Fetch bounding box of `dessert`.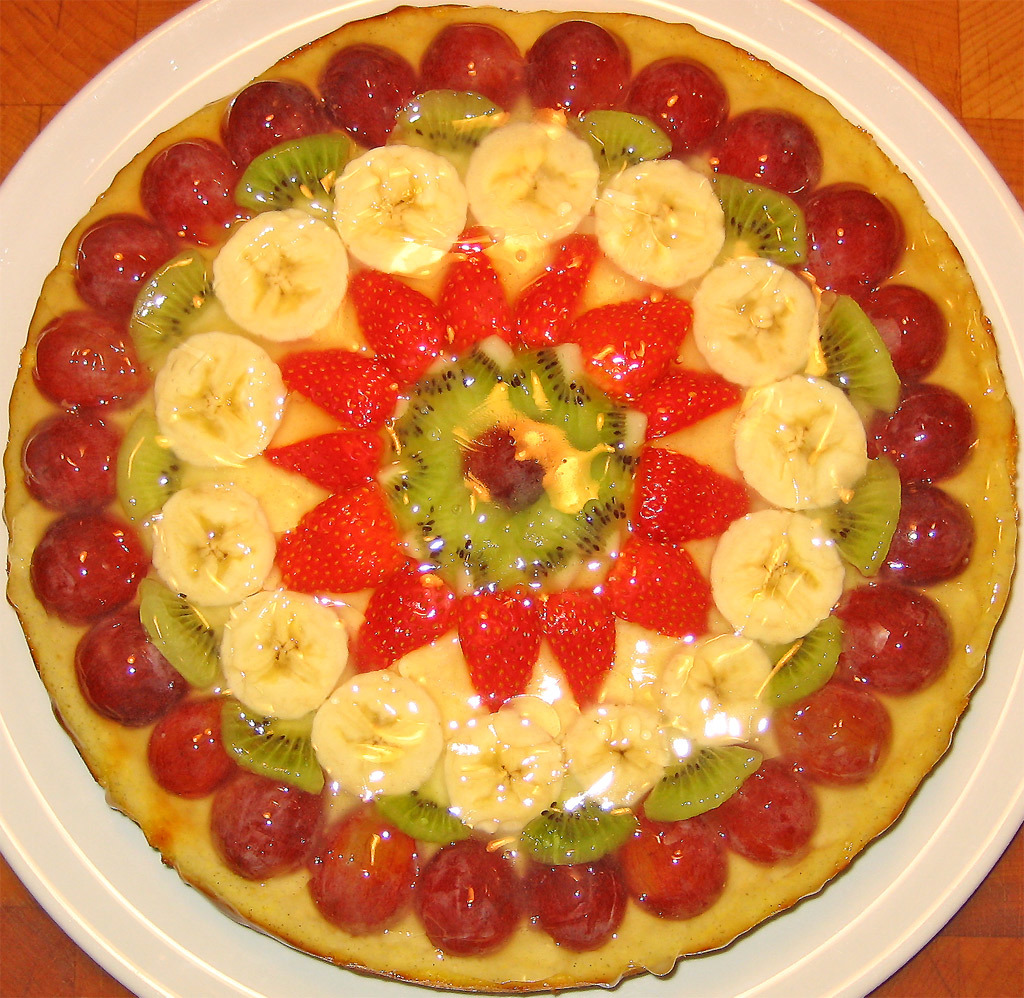
Bbox: <region>4, 0, 1023, 997</region>.
